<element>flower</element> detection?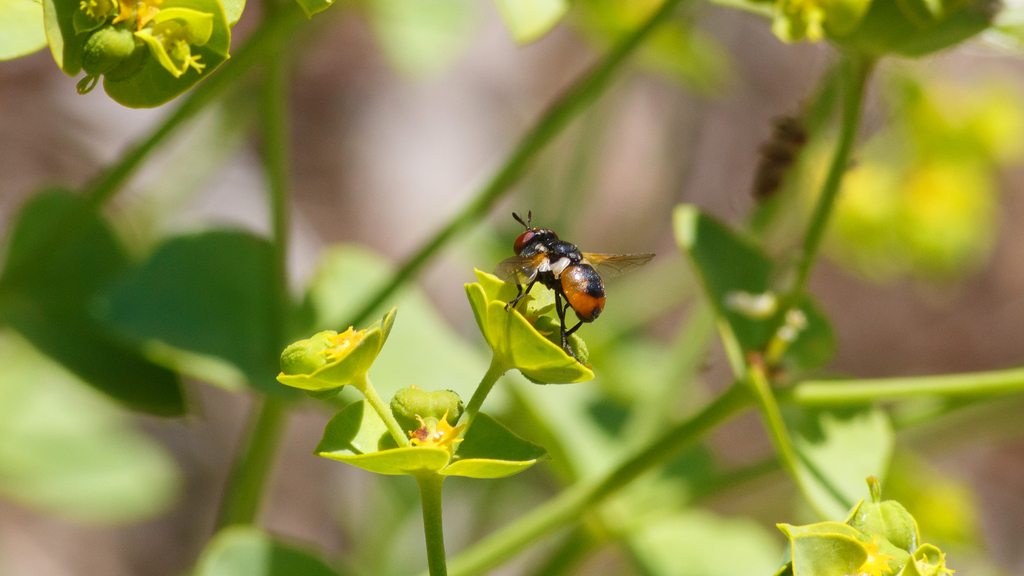
pyautogui.locateOnScreen(779, 486, 947, 575)
